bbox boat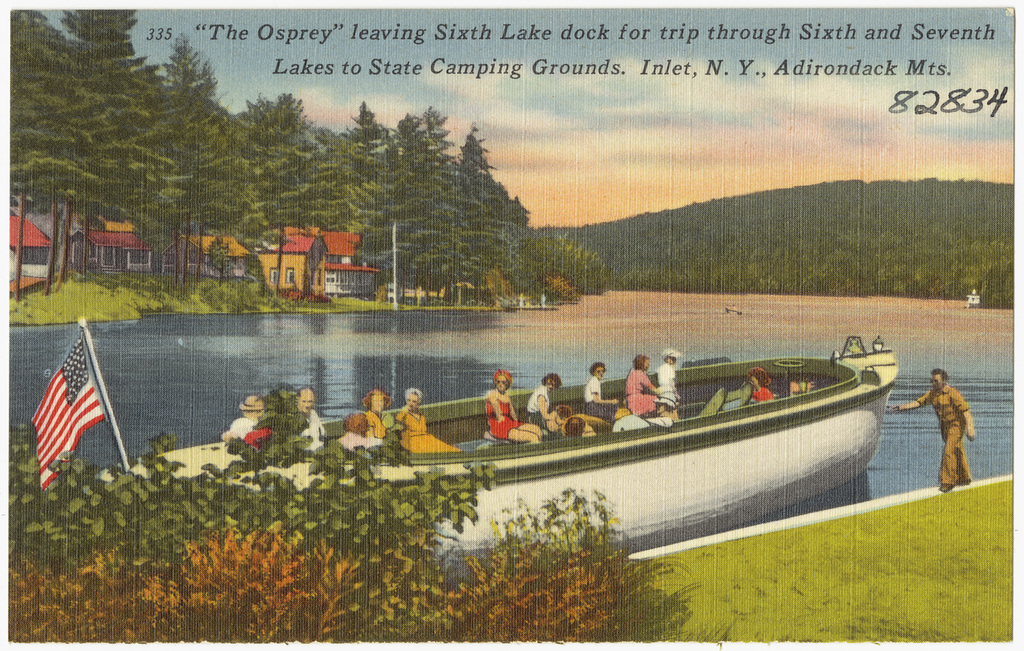
<region>224, 333, 899, 498</region>
